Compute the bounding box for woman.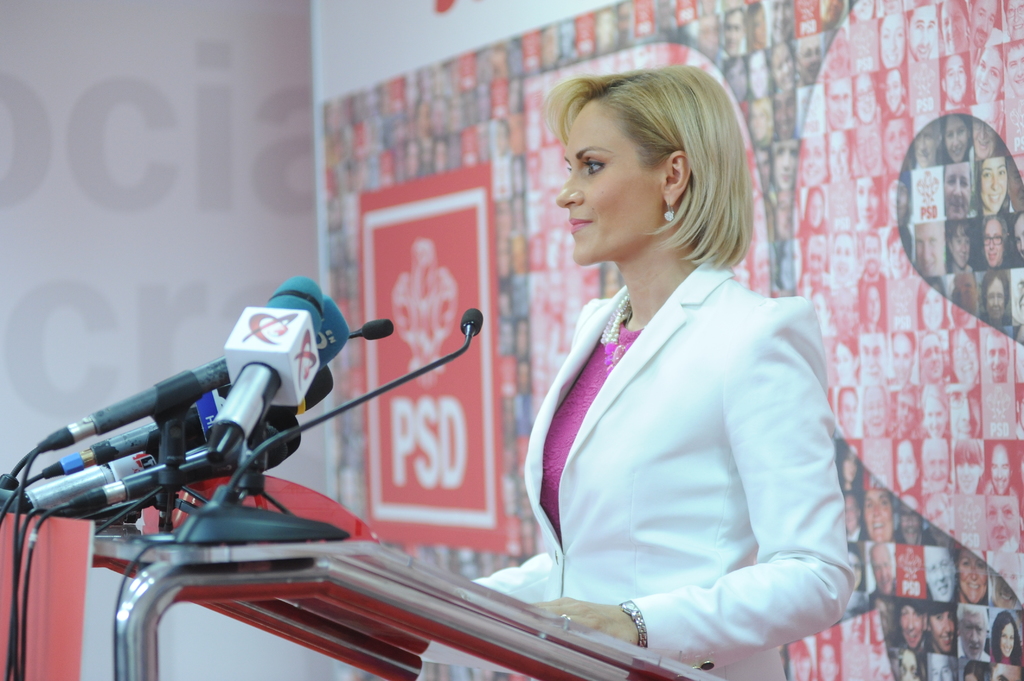
locate(880, 13, 910, 76).
